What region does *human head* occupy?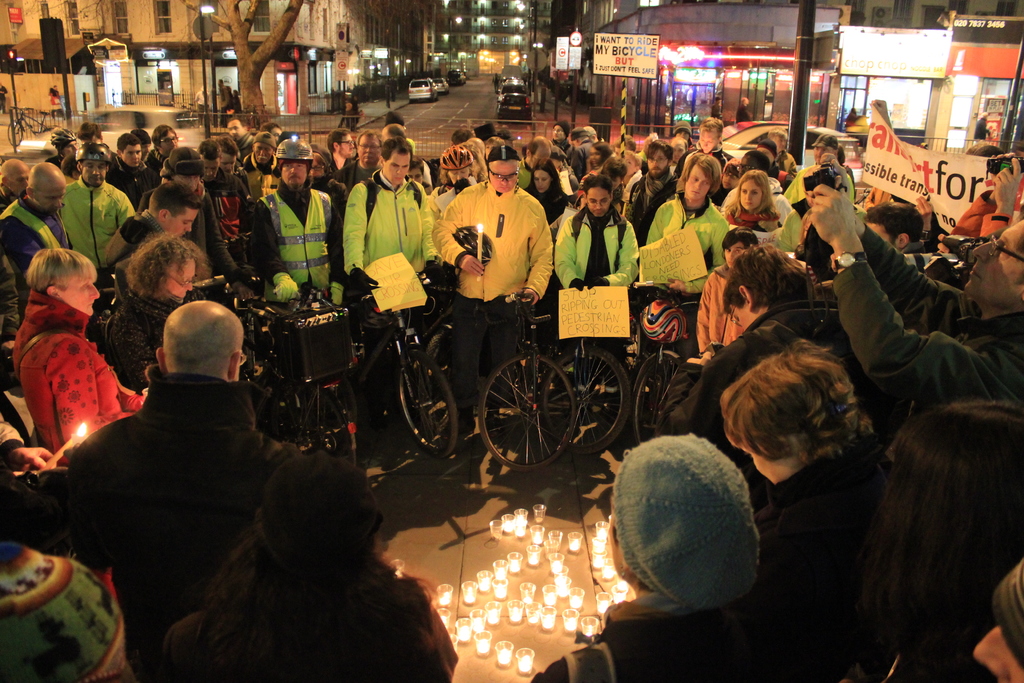
{"x1": 488, "y1": 147, "x2": 519, "y2": 194}.
